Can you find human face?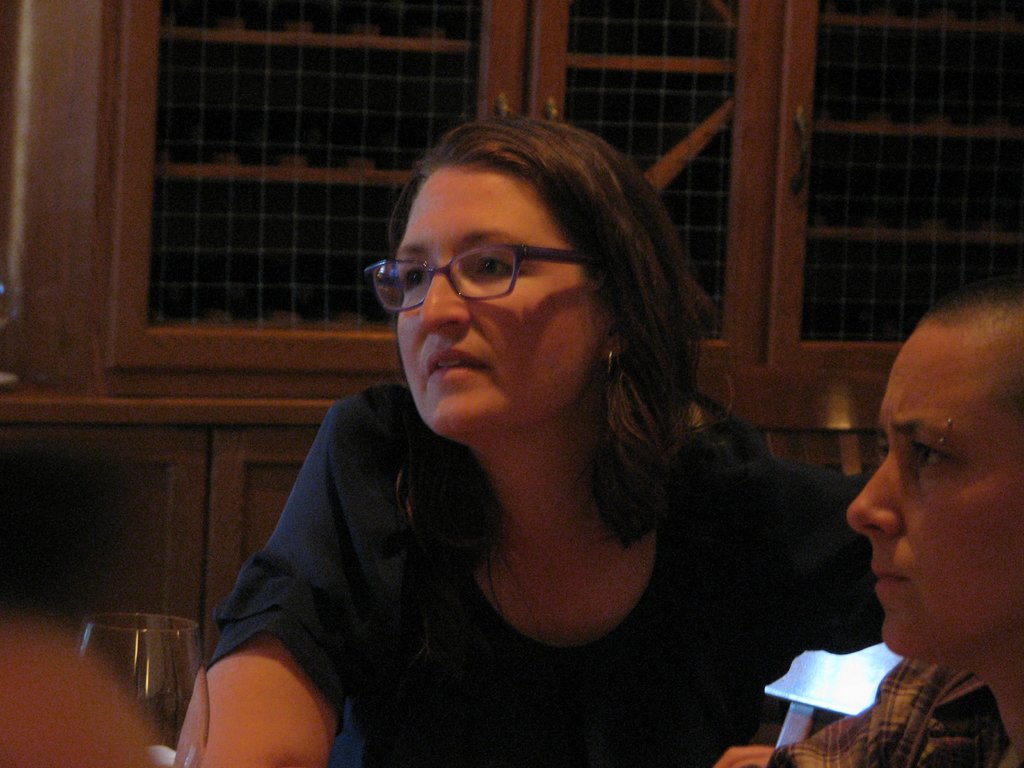
Yes, bounding box: 392:165:600:427.
